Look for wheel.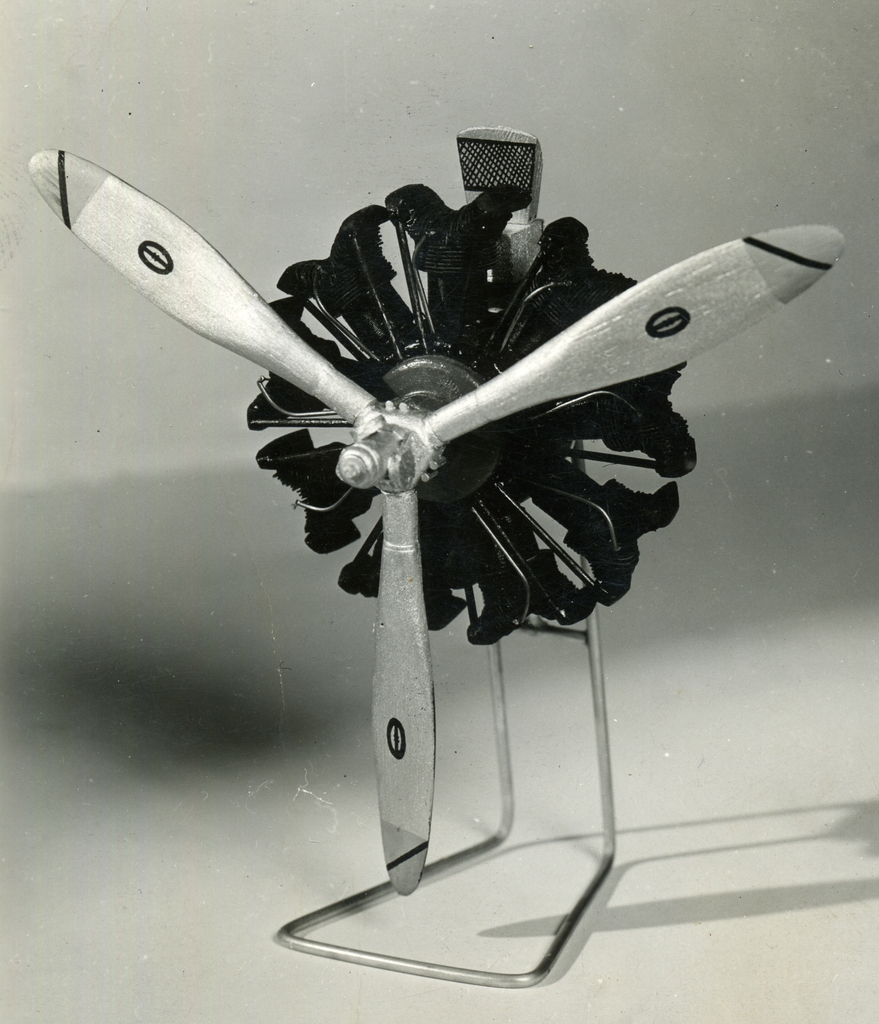
Found: (left=238, top=174, right=710, bottom=652).
